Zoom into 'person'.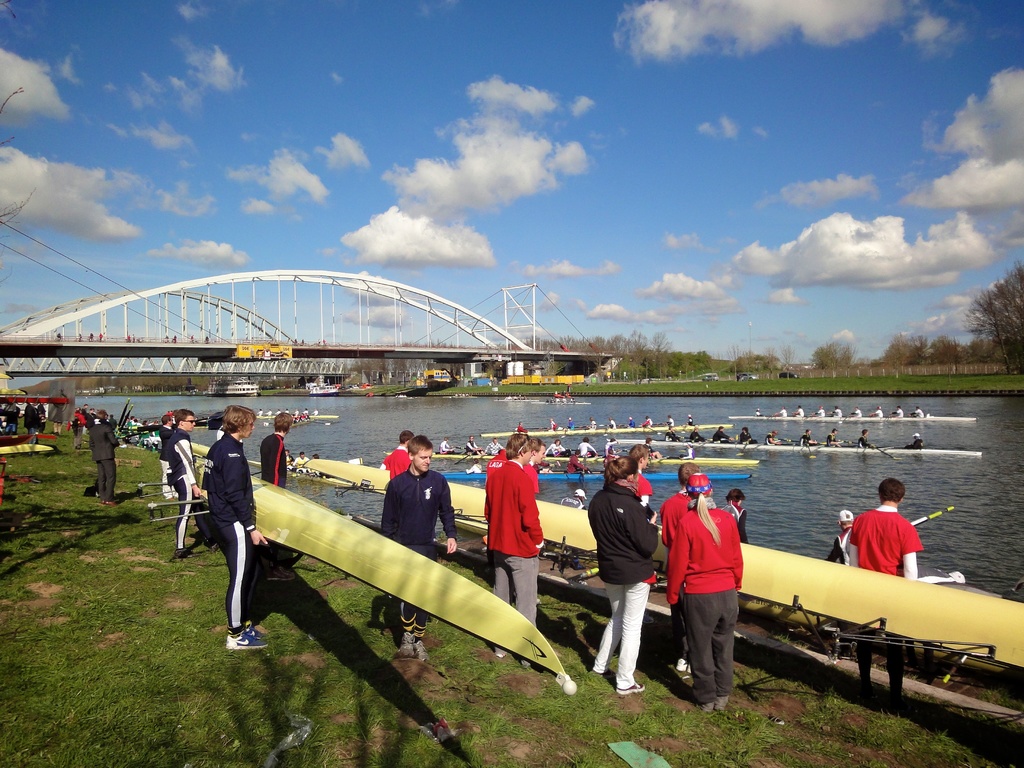
Zoom target: [left=564, top=449, right=592, bottom=474].
